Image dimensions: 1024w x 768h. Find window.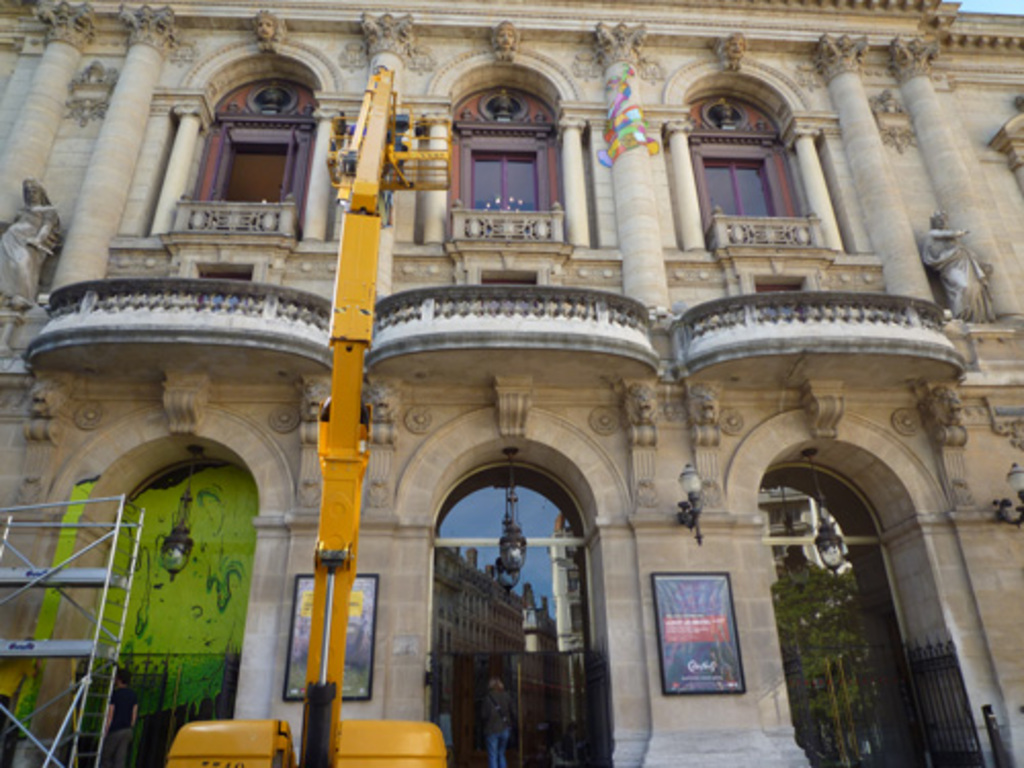
(692,117,799,231).
